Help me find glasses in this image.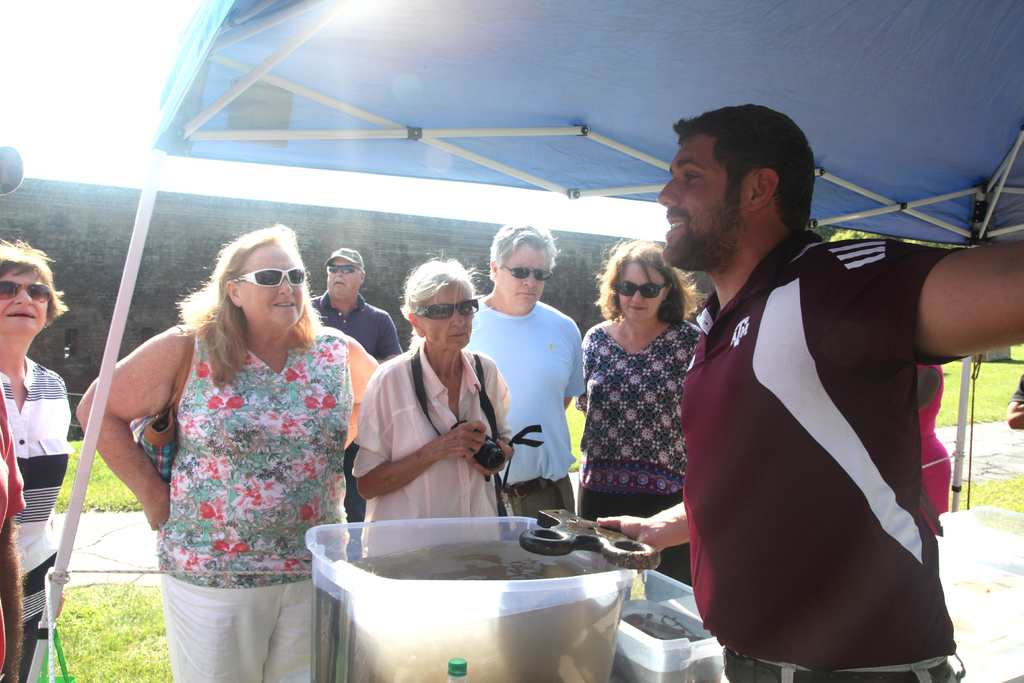
Found it: (x1=410, y1=304, x2=485, y2=317).
